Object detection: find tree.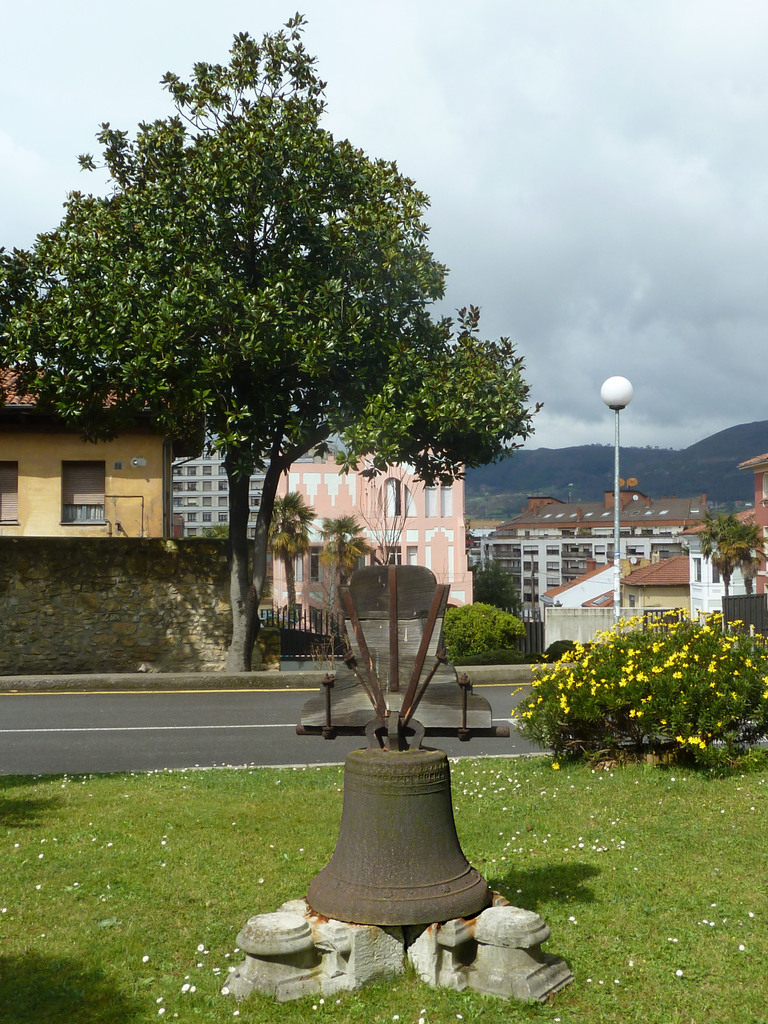
bbox=(465, 568, 520, 619).
